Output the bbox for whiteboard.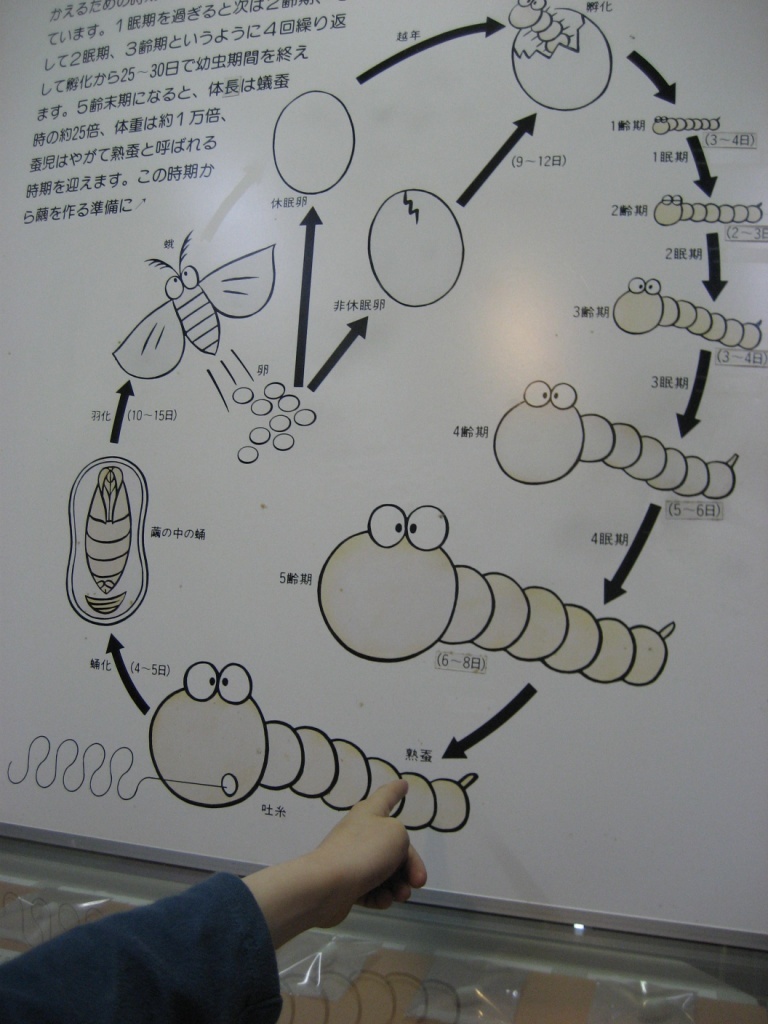
bbox=(0, 0, 767, 953).
